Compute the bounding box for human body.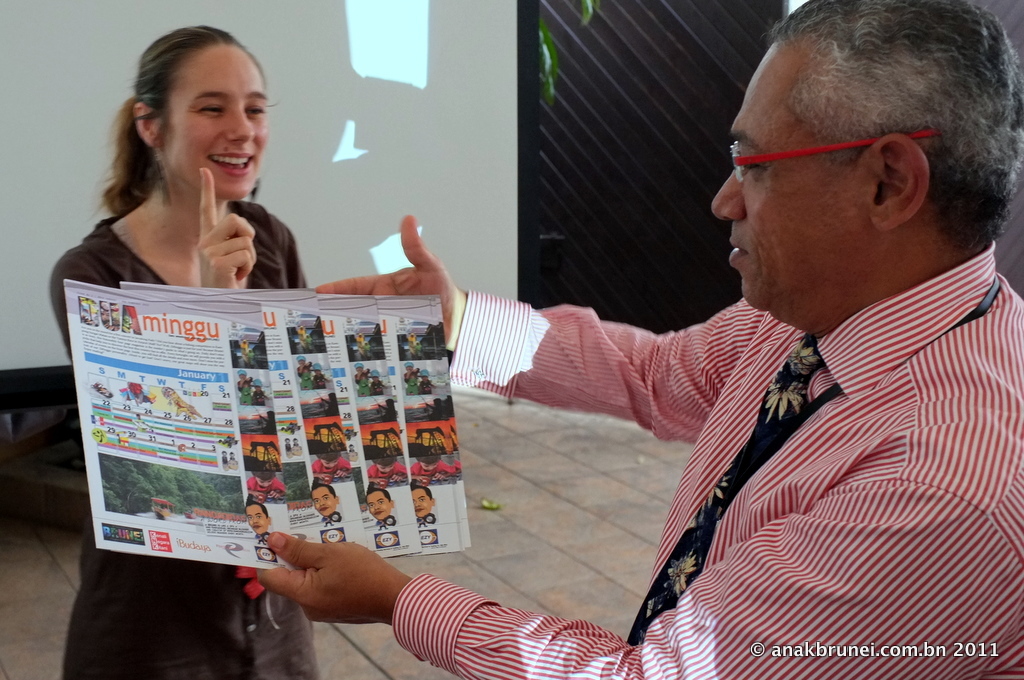
locate(237, 369, 253, 402).
